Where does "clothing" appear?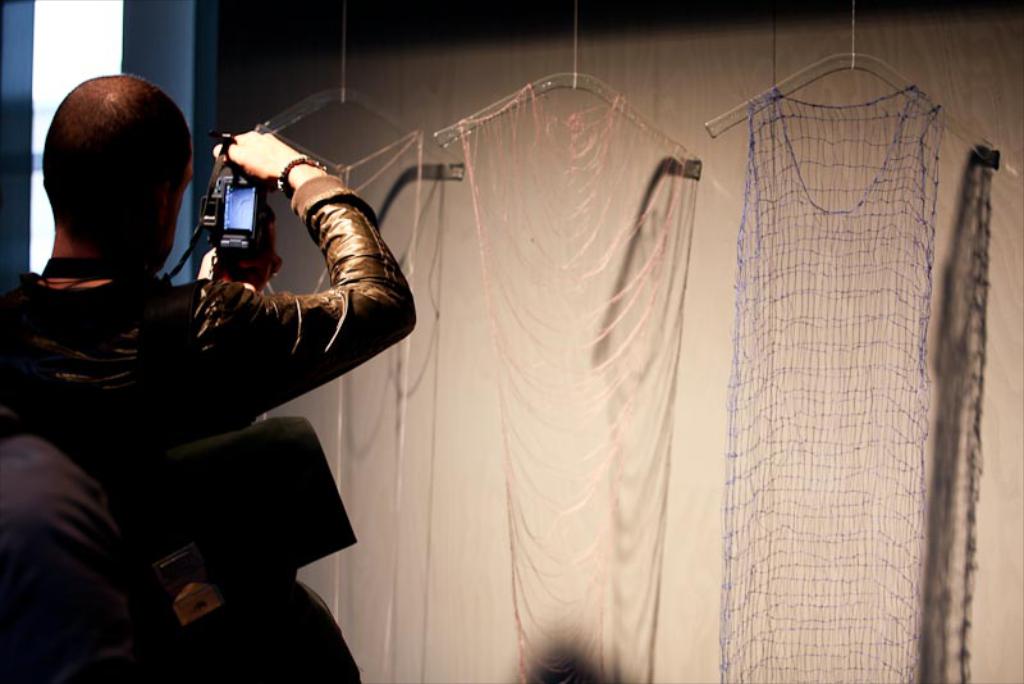
Appears at left=0, top=410, right=151, bottom=683.
